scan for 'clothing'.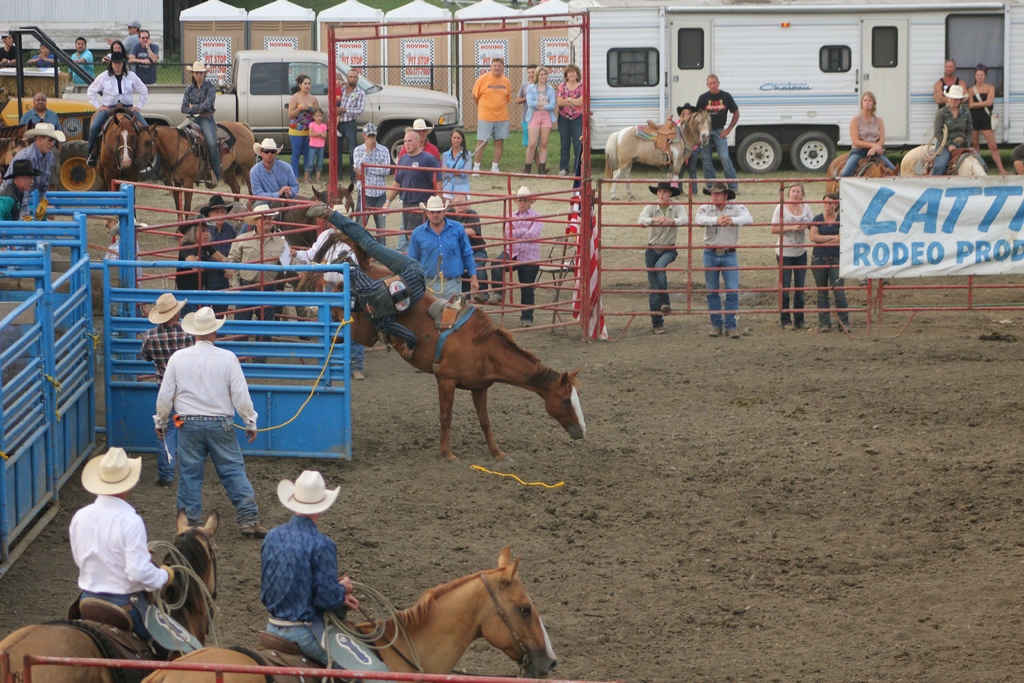
Scan result: 307,110,337,169.
